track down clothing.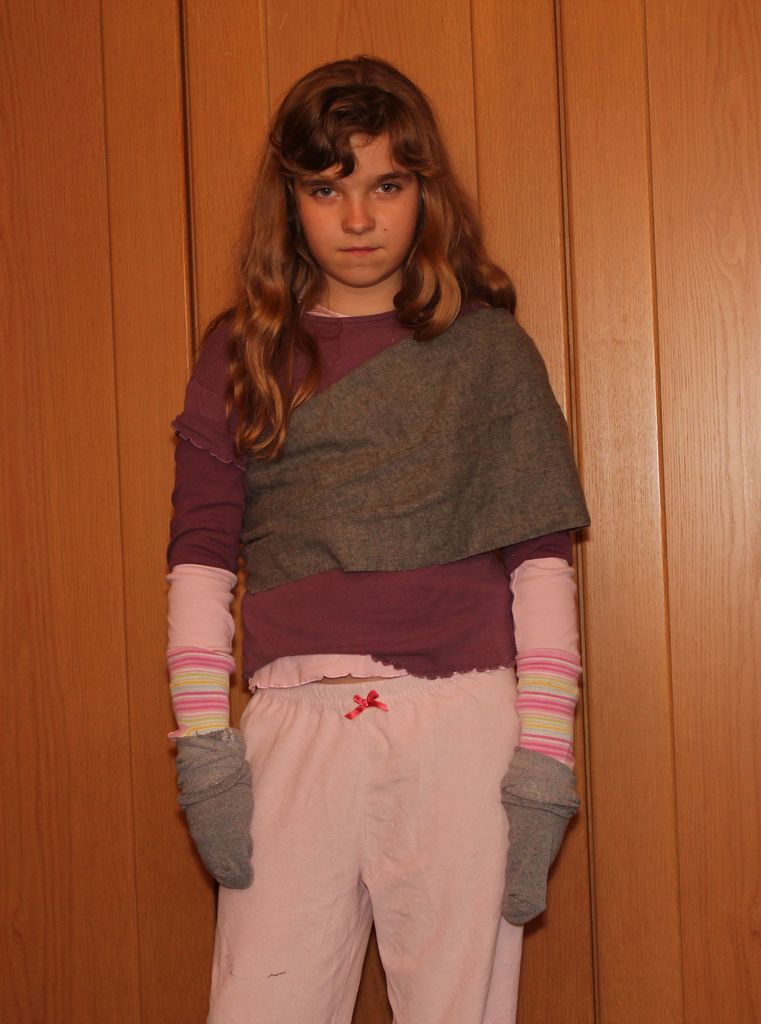
Tracked to bbox(154, 237, 585, 963).
